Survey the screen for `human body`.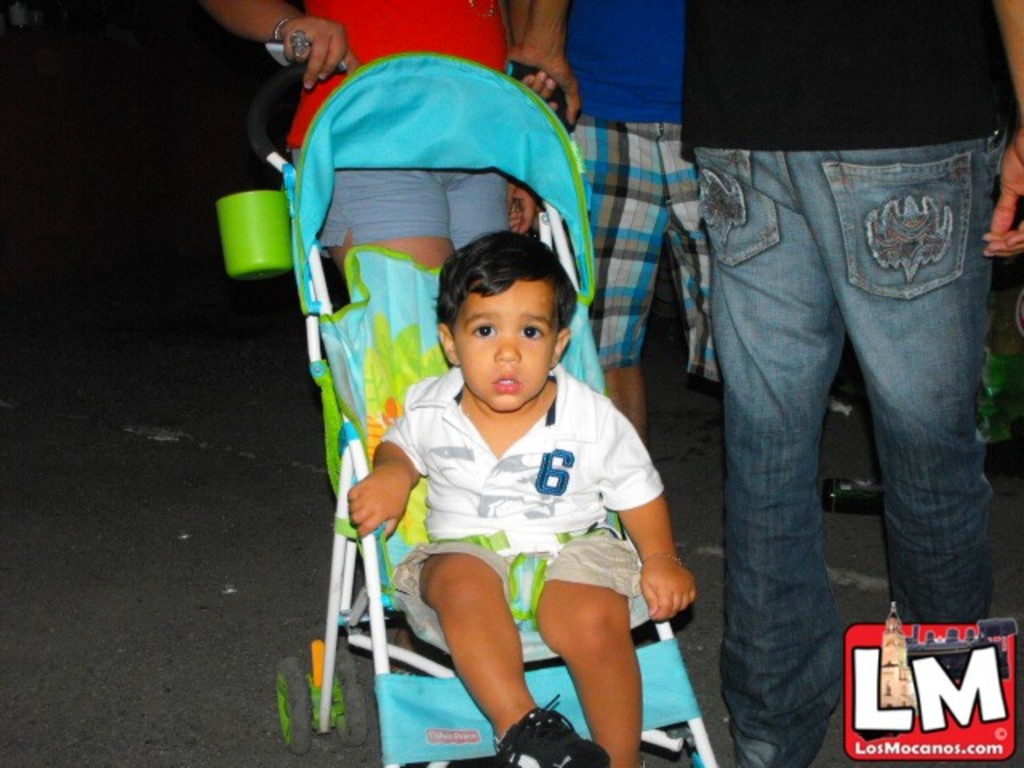
Survey found: (349,254,693,767).
